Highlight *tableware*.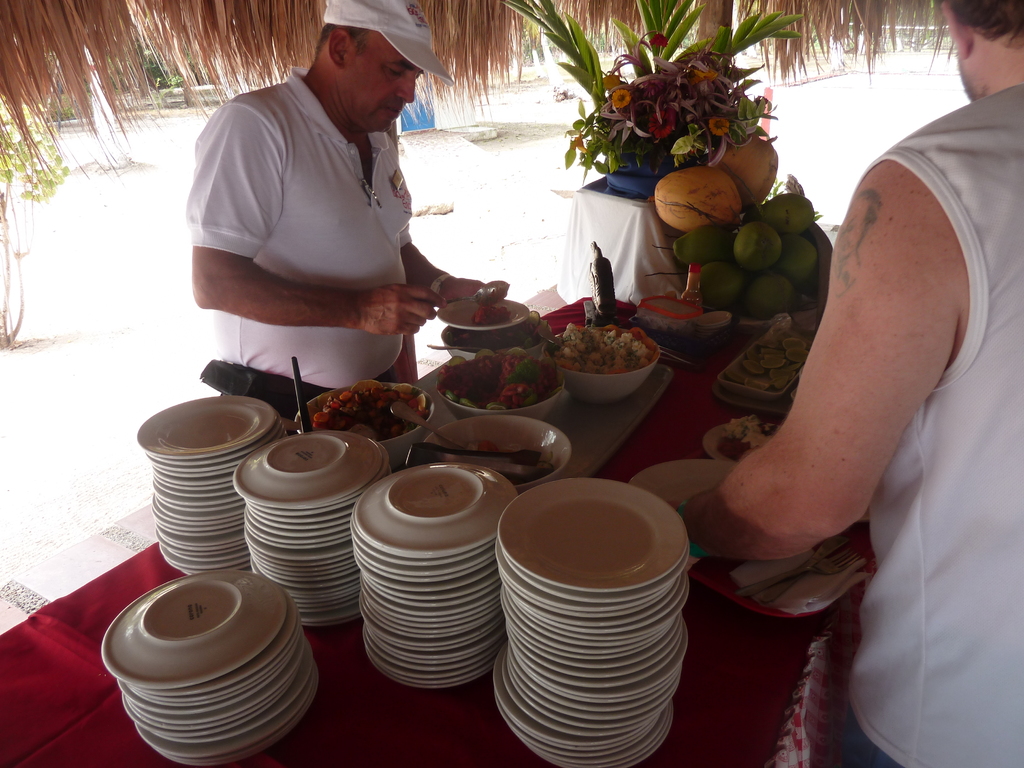
Highlighted region: x1=721 y1=324 x2=817 y2=397.
